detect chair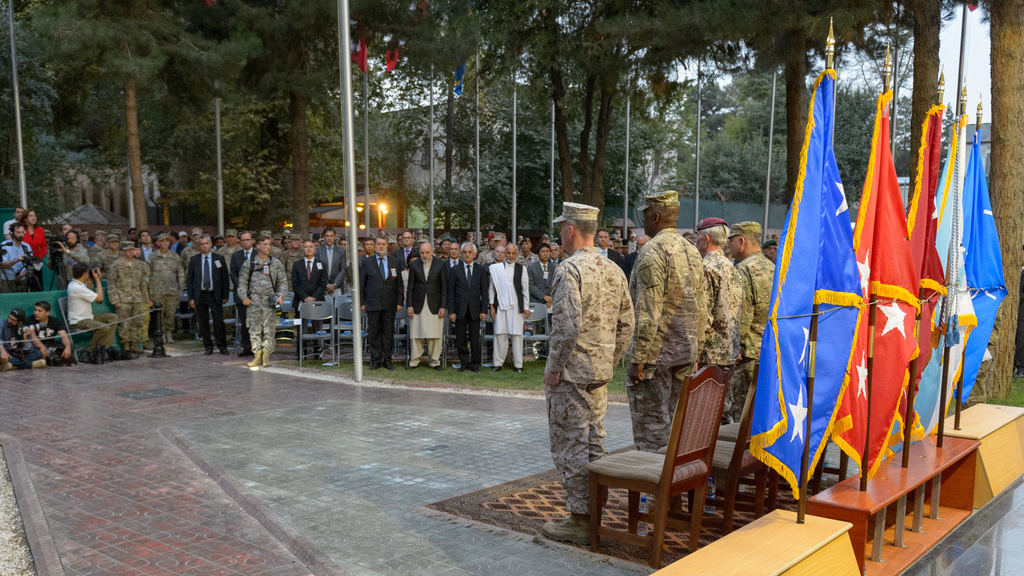
x1=275 y1=300 x2=301 y2=360
